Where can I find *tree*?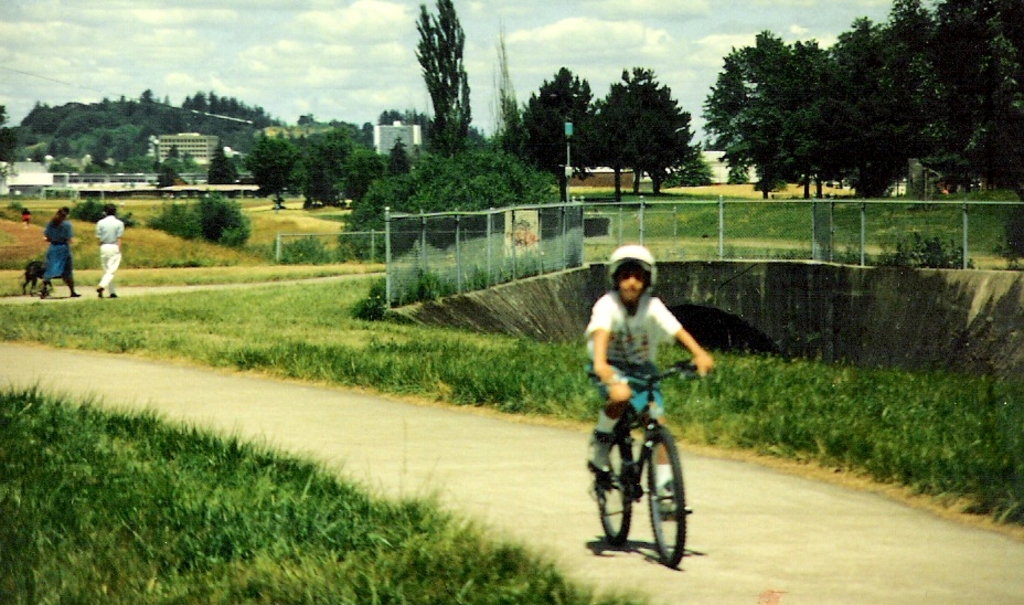
You can find it at x1=250, y1=138, x2=291, y2=199.
